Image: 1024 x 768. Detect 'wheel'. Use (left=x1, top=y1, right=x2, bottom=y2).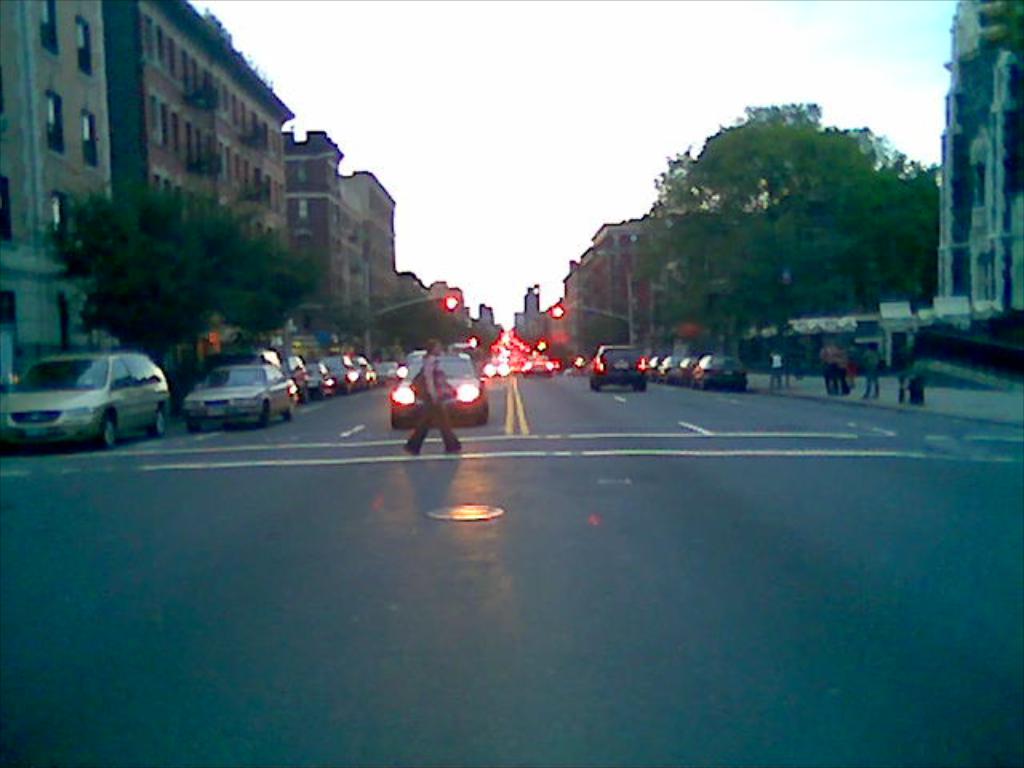
(left=106, top=418, right=120, bottom=450).
